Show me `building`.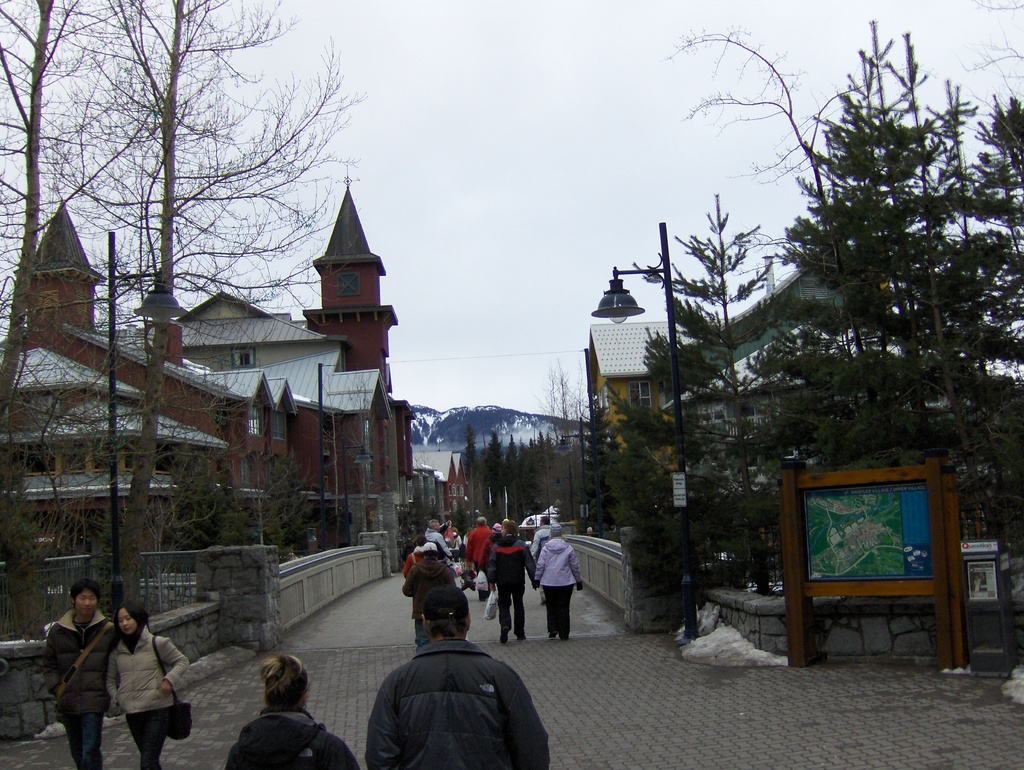
`building` is here: {"left": 414, "top": 445, "right": 468, "bottom": 519}.
